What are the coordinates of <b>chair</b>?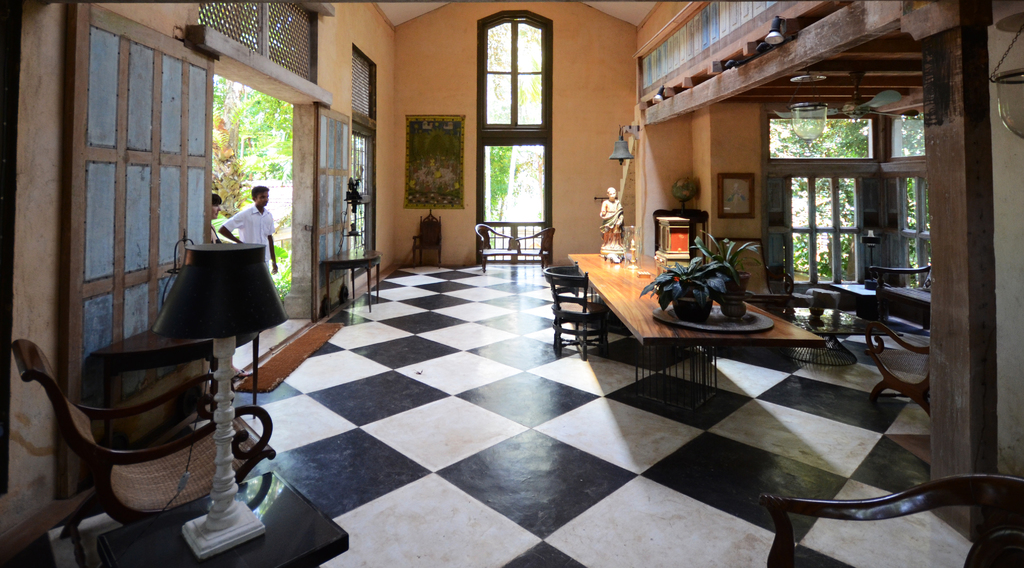
rect(538, 265, 609, 359).
